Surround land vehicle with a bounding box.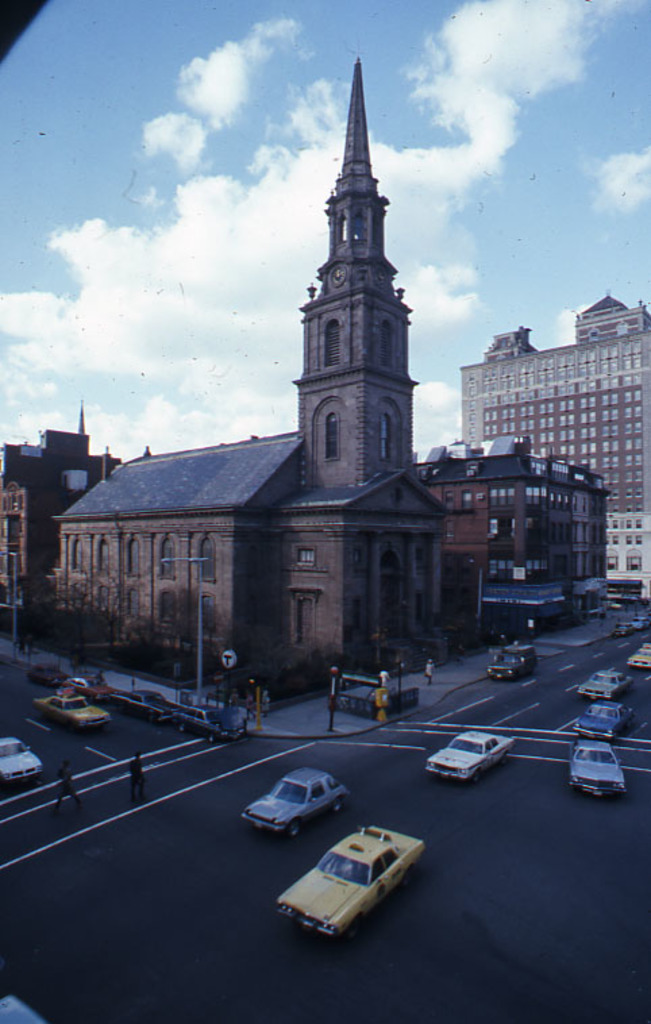
(609,620,632,642).
